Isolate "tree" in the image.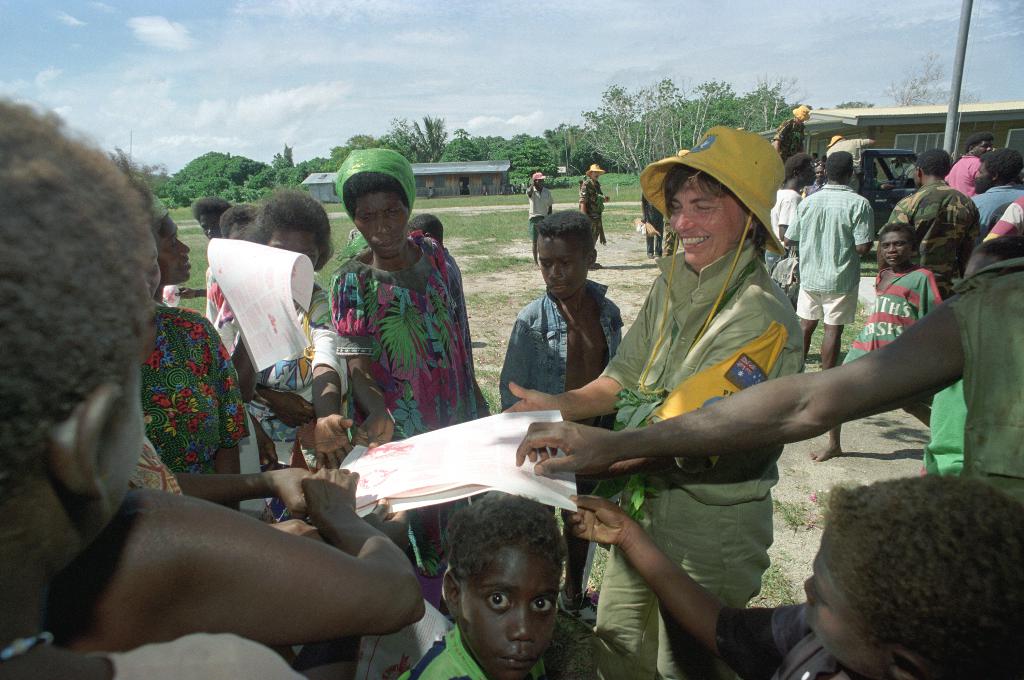
Isolated region: (left=837, top=98, right=882, bottom=106).
